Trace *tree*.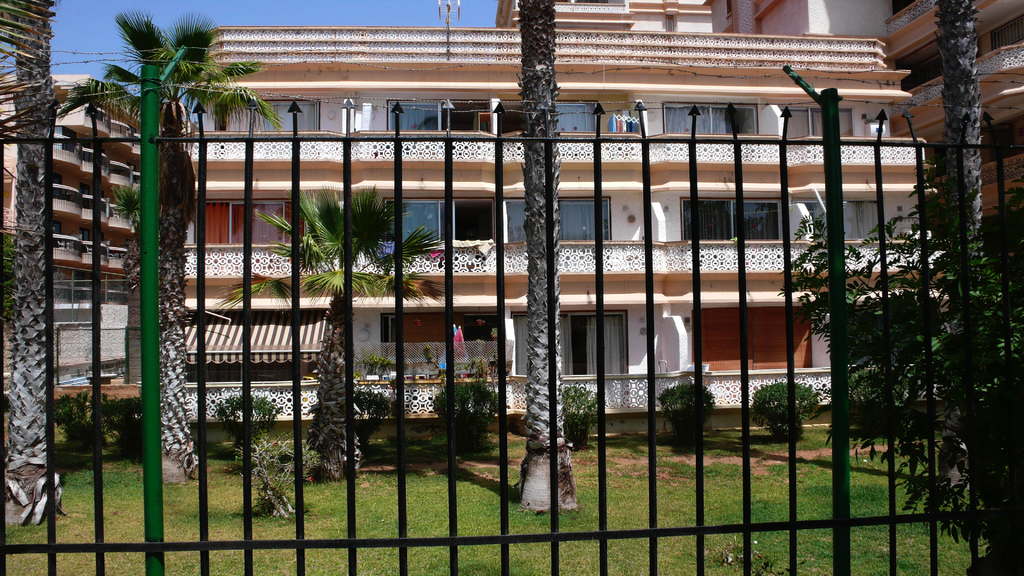
Traced to box(58, 7, 287, 474).
